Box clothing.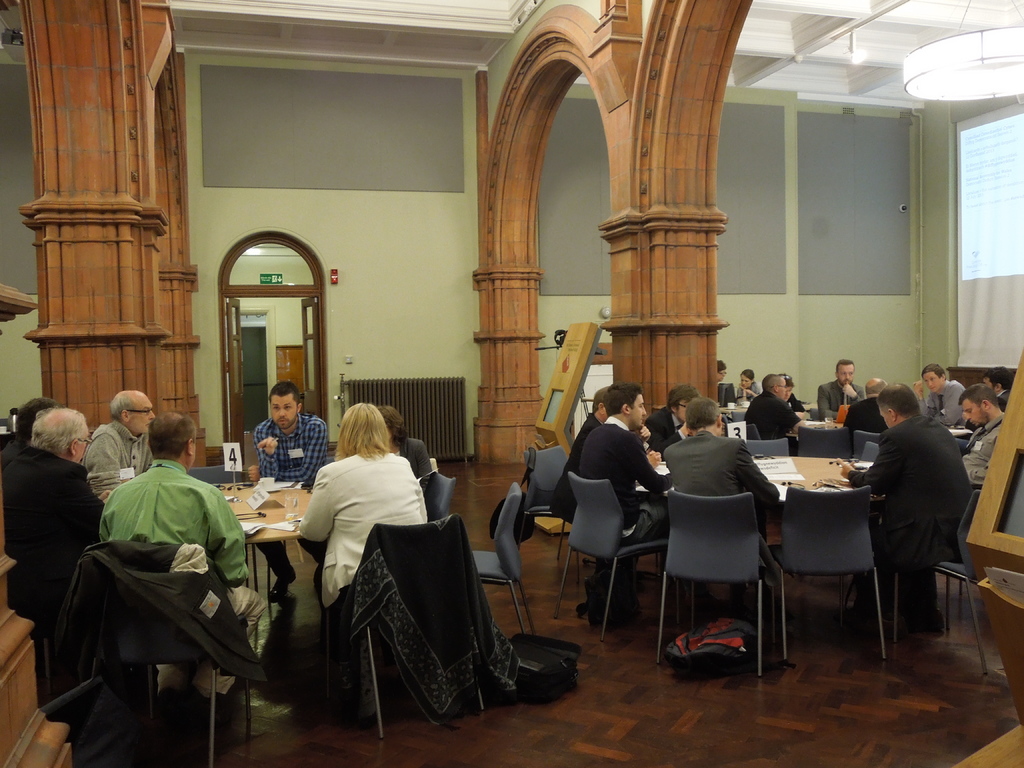
box(241, 413, 325, 490).
